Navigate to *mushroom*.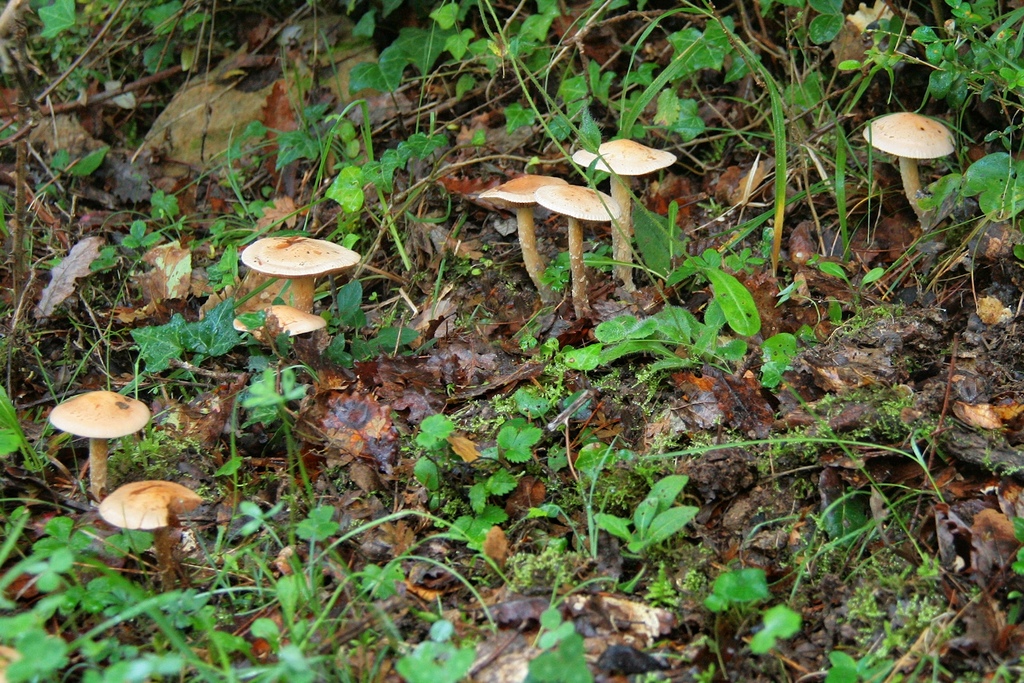
Navigation target: <bbox>49, 388, 149, 497</bbox>.
